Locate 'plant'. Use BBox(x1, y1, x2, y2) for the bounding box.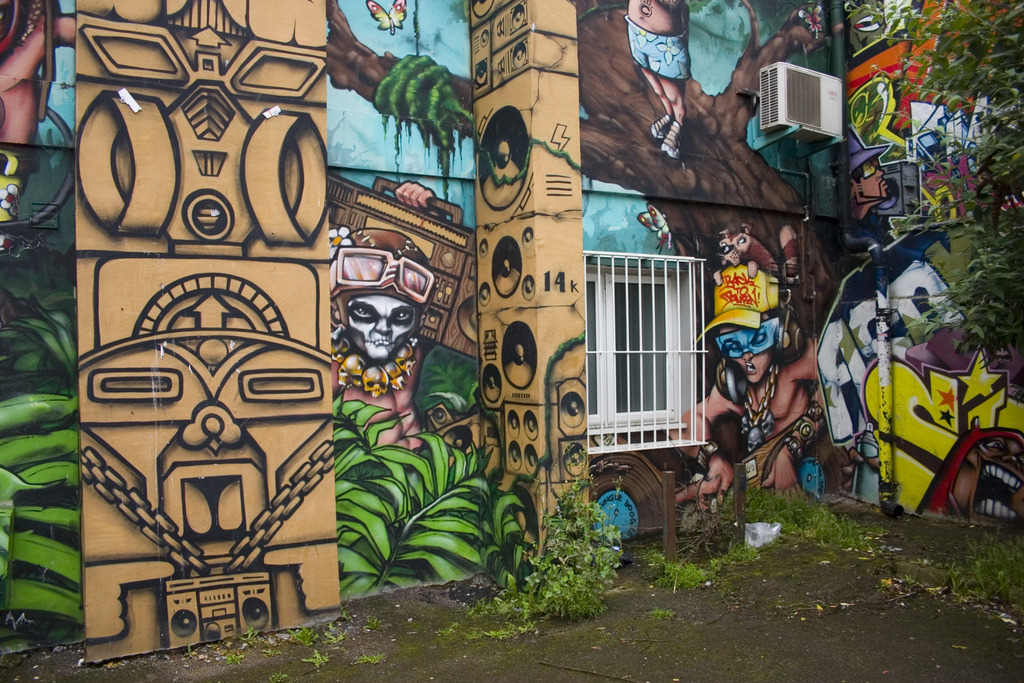
BBox(939, 513, 1023, 621).
